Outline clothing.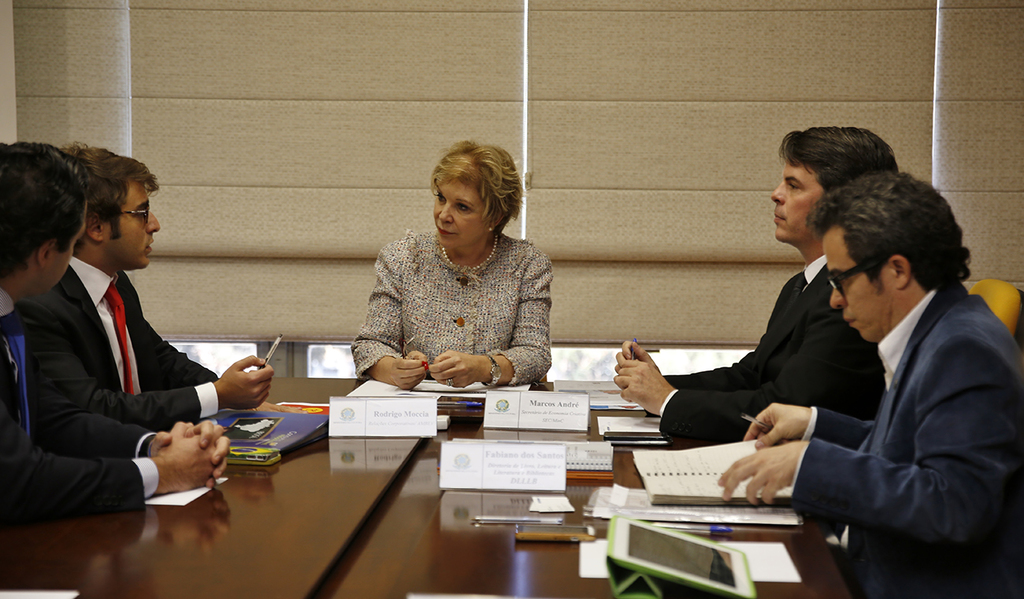
Outline: detection(626, 264, 898, 448).
